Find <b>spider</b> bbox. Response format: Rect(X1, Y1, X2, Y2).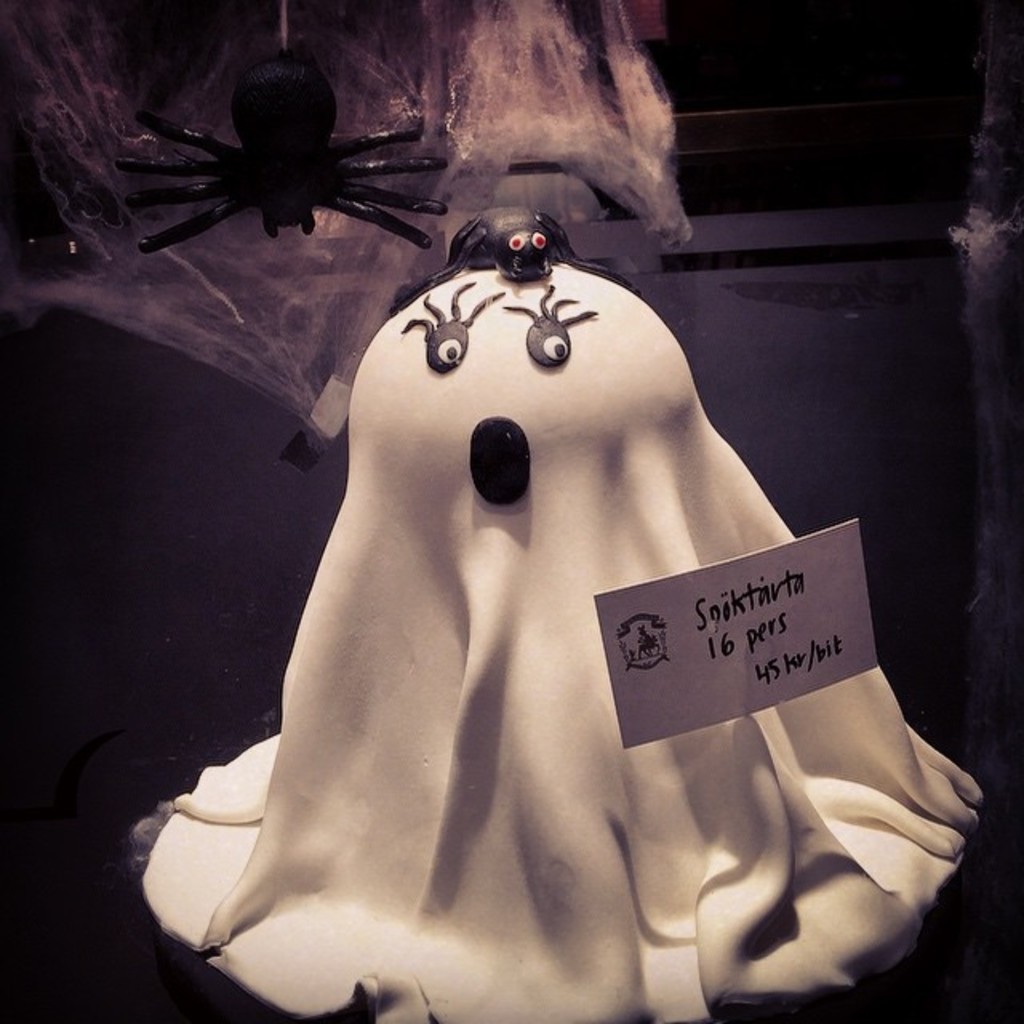
Rect(107, 51, 458, 258).
